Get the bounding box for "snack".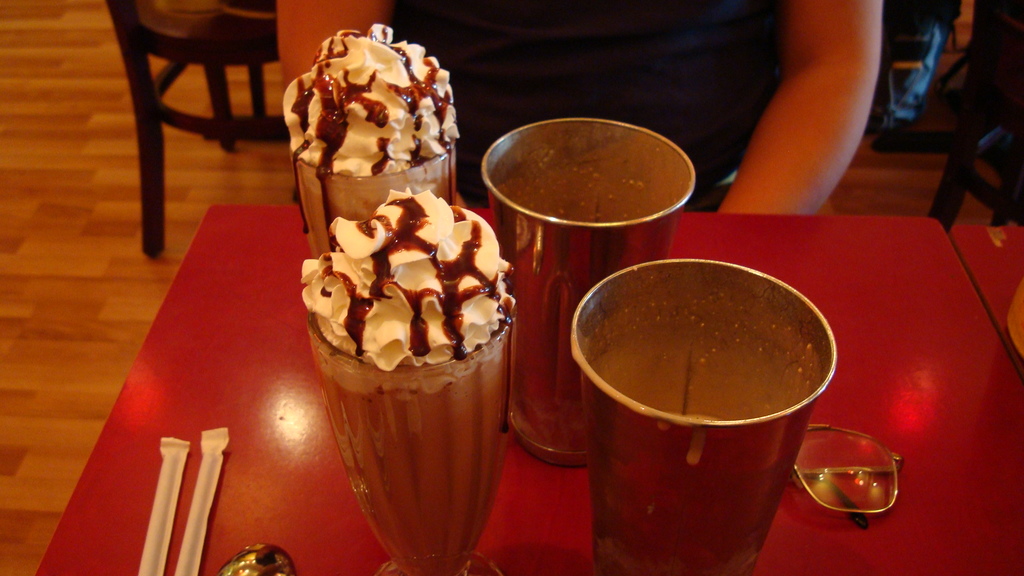
bbox=(282, 24, 475, 222).
